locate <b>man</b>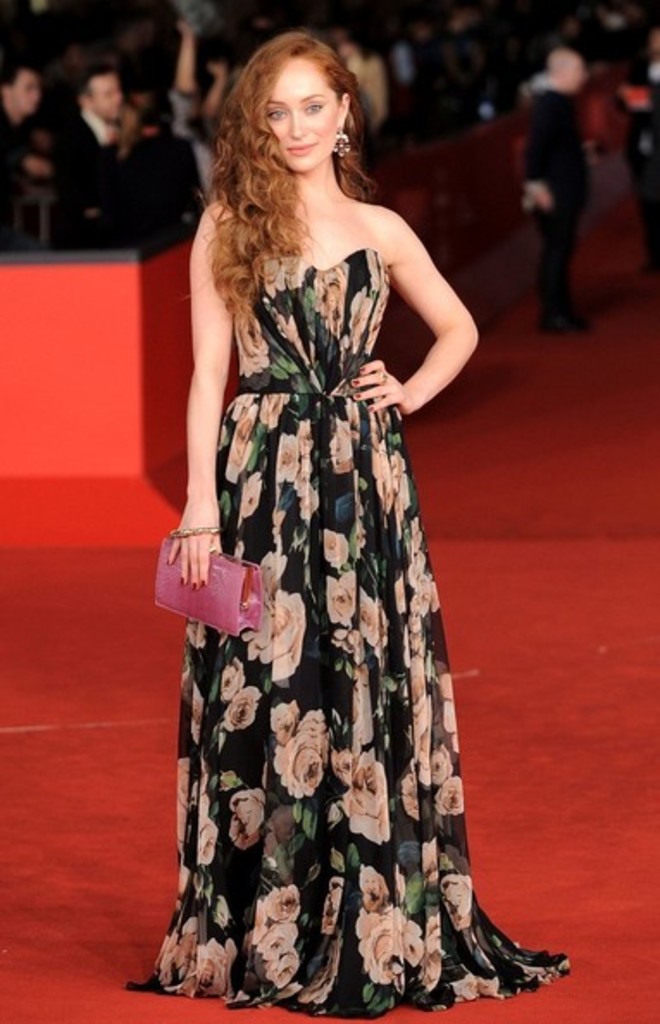
bbox(0, 67, 40, 224)
